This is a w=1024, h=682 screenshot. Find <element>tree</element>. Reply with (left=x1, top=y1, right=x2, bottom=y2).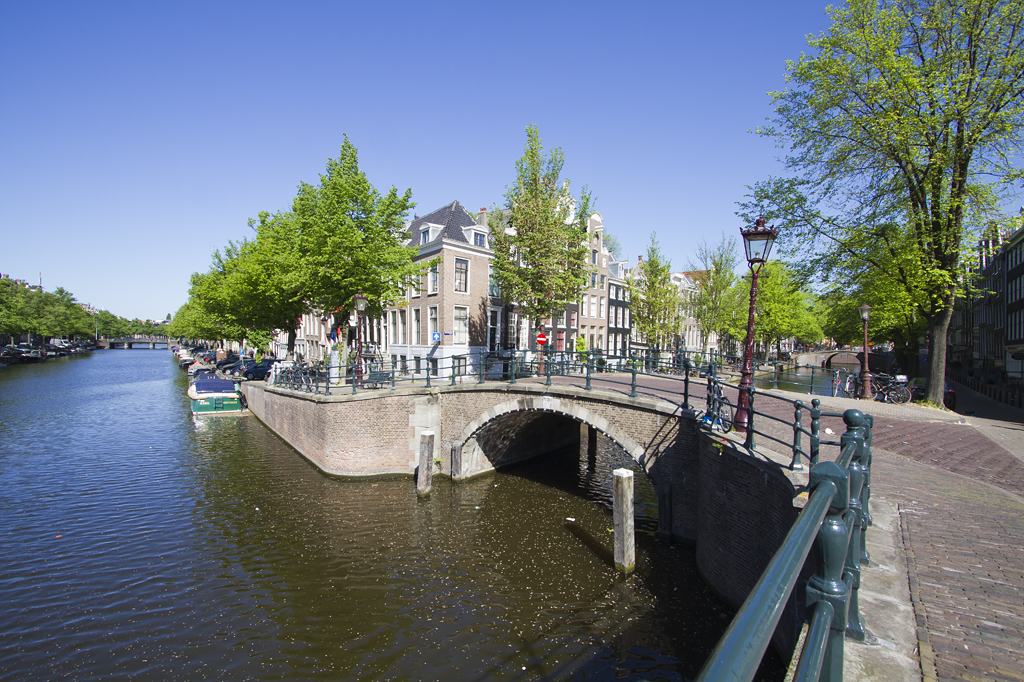
(left=490, top=113, right=605, bottom=347).
